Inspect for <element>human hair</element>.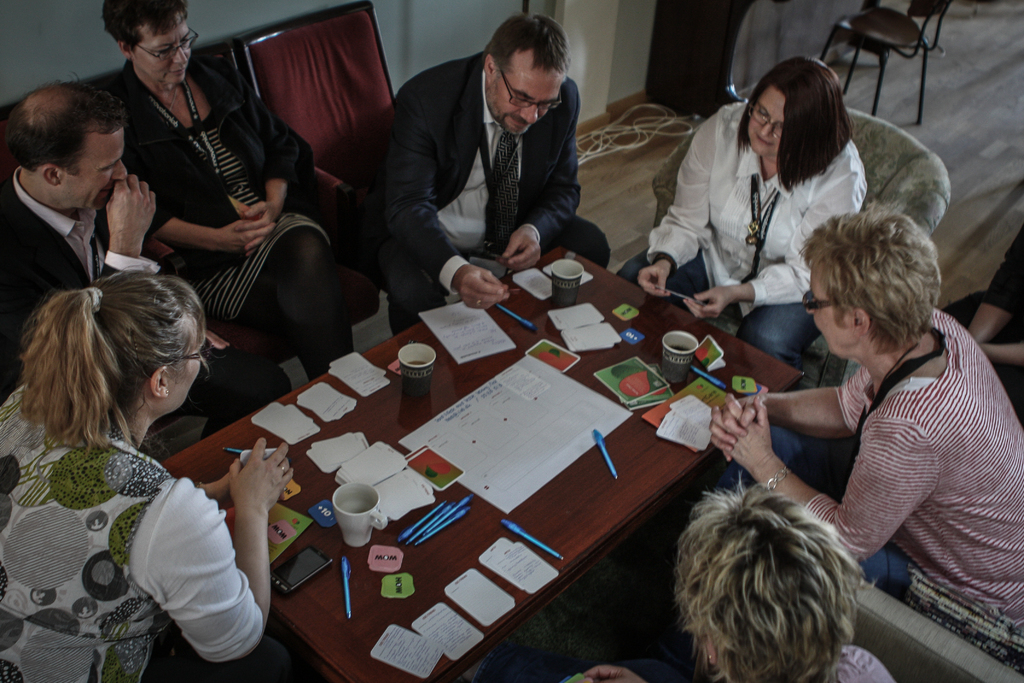
Inspection: x1=799, y1=208, x2=945, y2=356.
